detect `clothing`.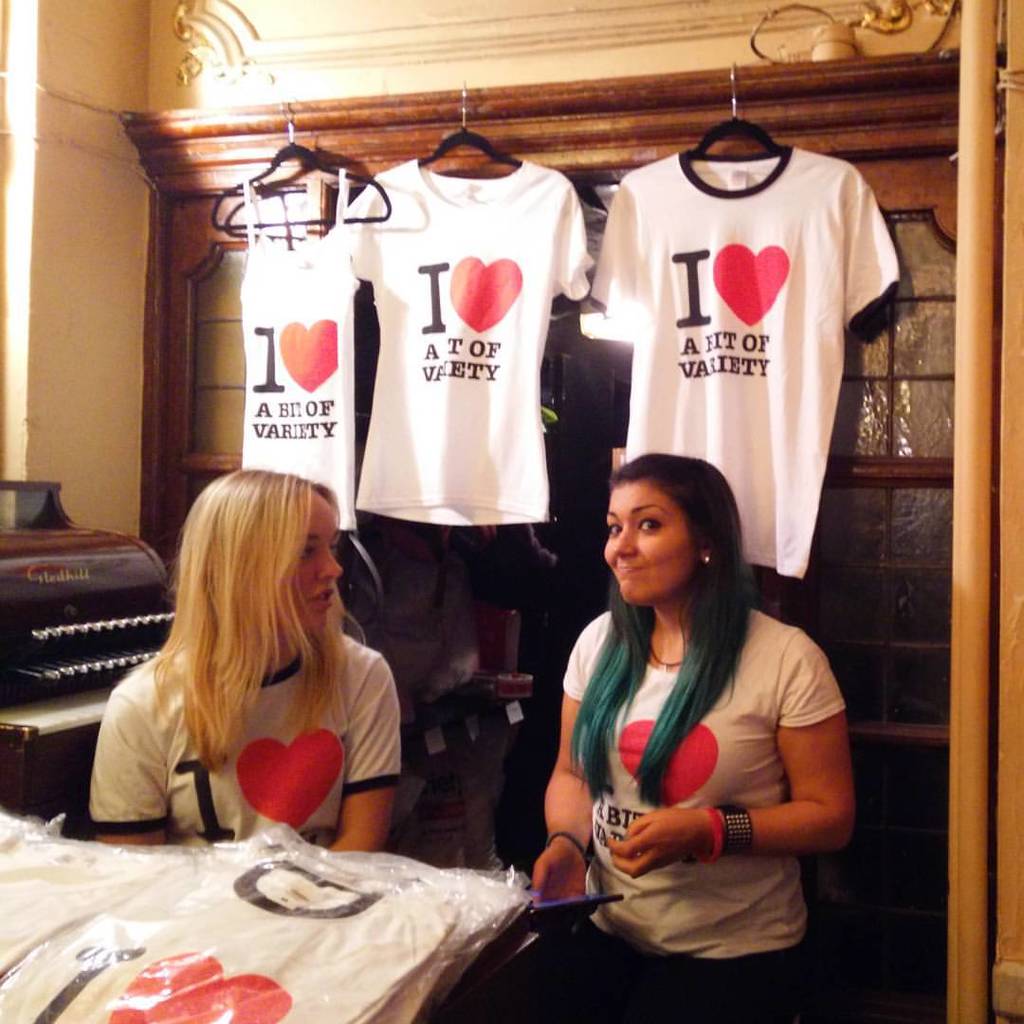
Detected at detection(592, 124, 916, 600).
